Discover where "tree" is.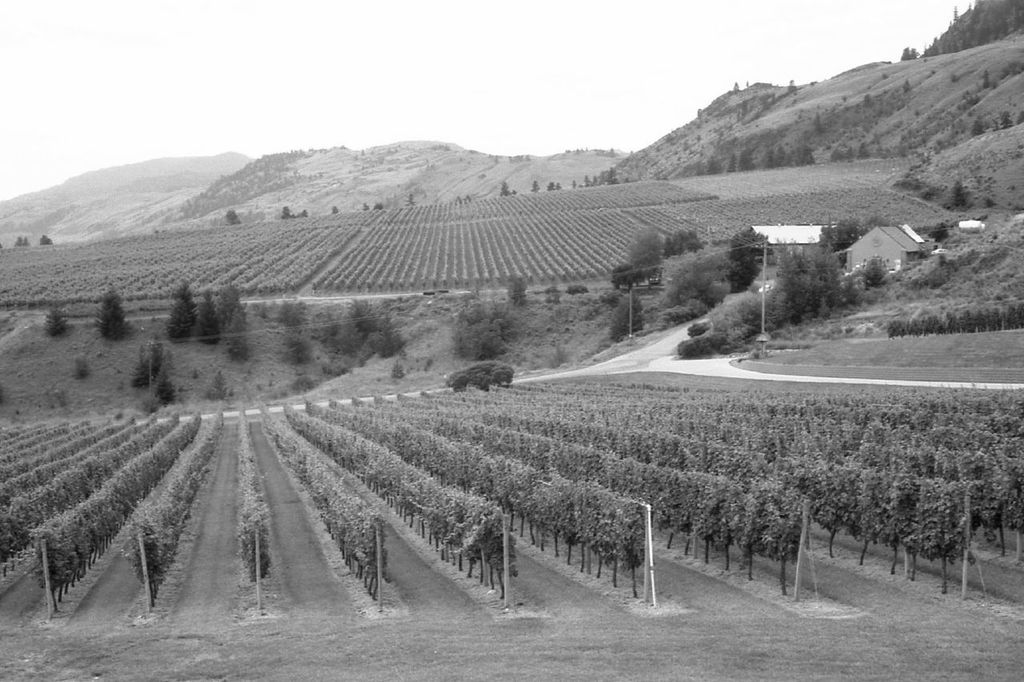
Discovered at [374,202,386,209].
